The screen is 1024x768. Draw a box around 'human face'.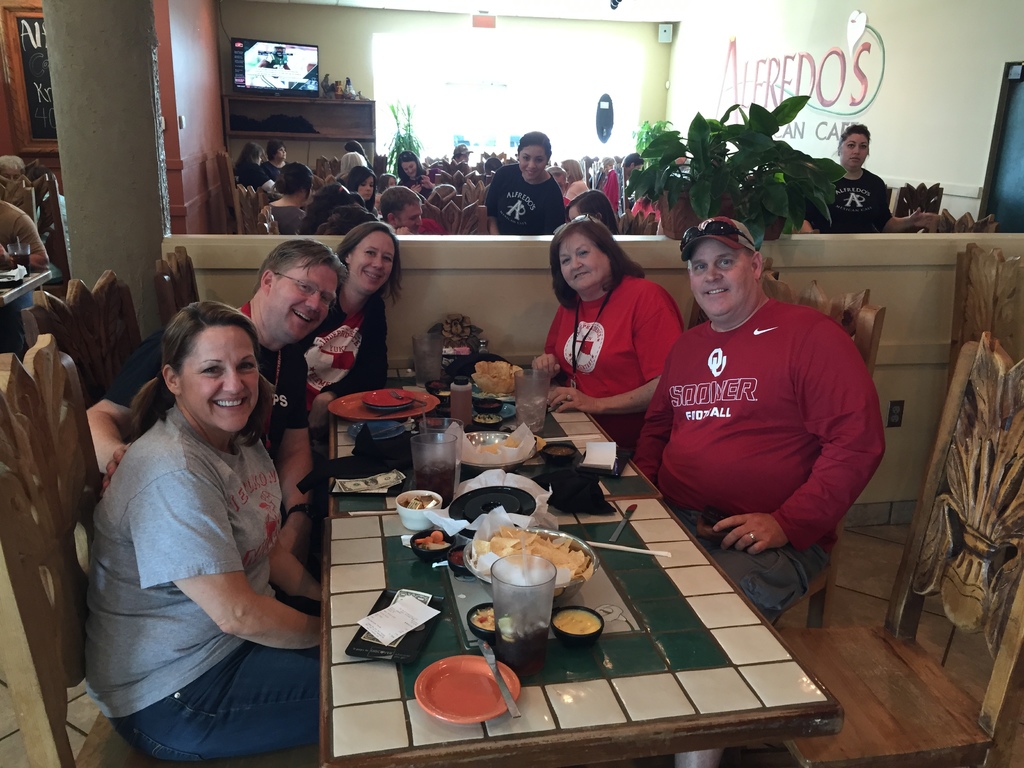
(x1=357, y1=177, x2=376, y2=203).
